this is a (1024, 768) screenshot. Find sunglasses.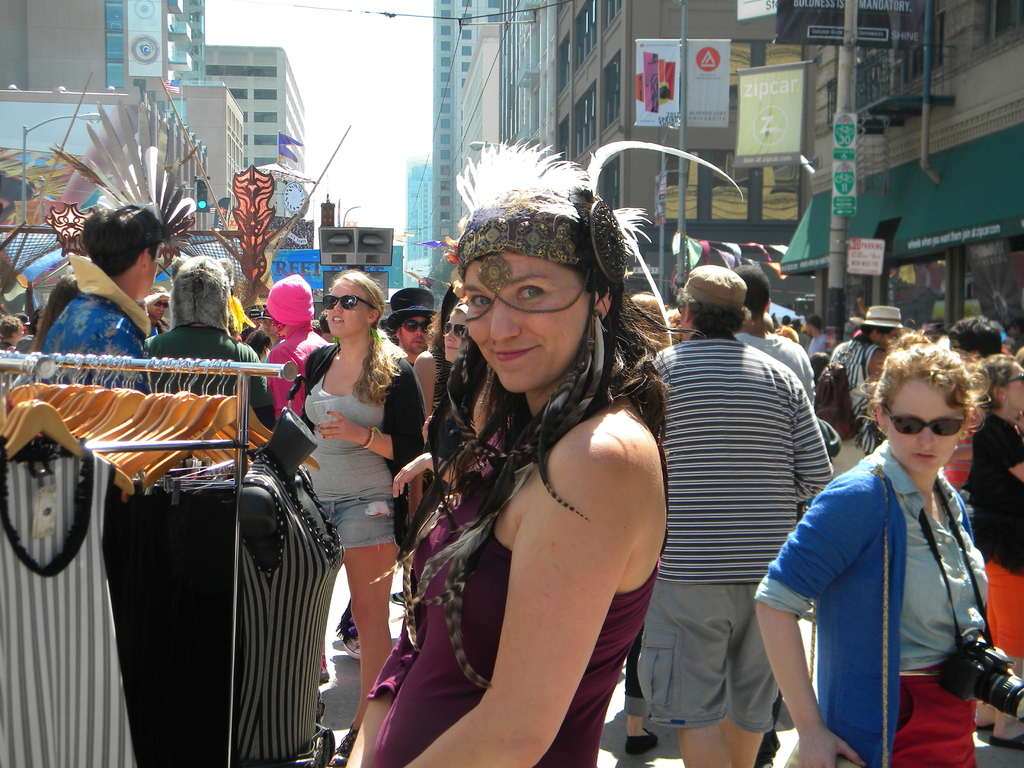
Bounding box: x1=399 y1=321 x2=429 y2=331.
